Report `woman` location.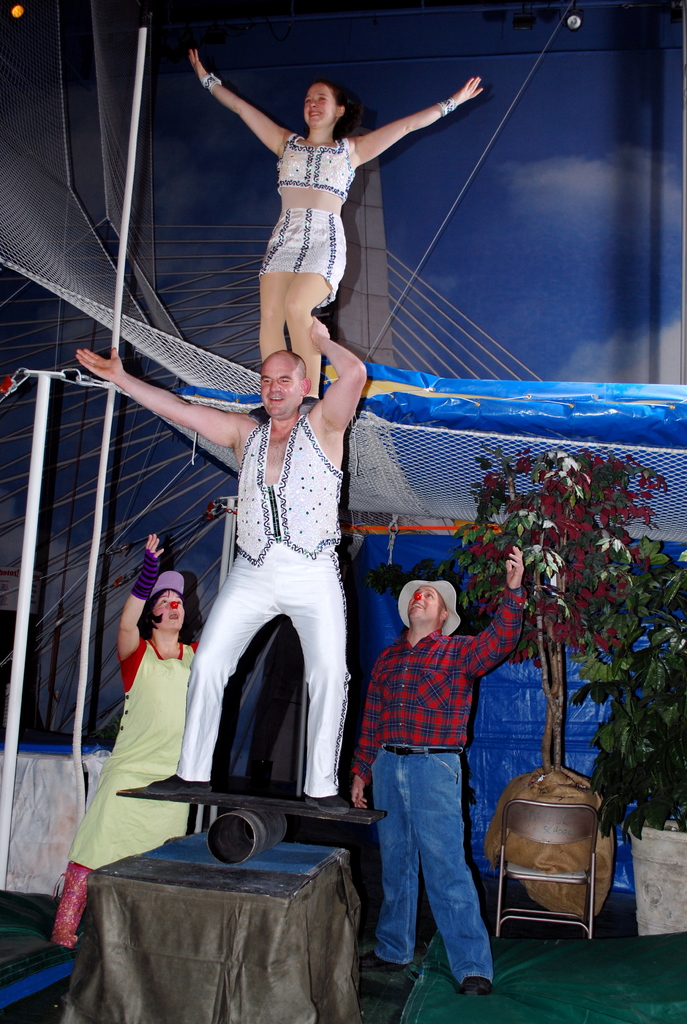
Report: [207, 44, 456, 425].
